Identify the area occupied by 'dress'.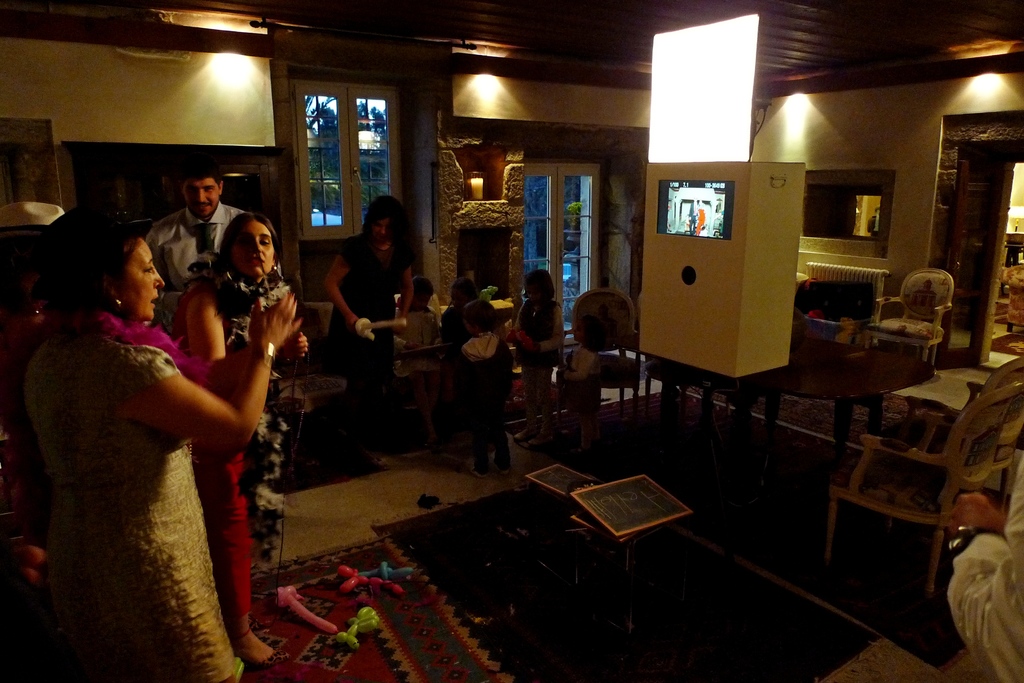
Area: {"x1": 22, "y1": 330, "x2": 240, "y2": 680}.
